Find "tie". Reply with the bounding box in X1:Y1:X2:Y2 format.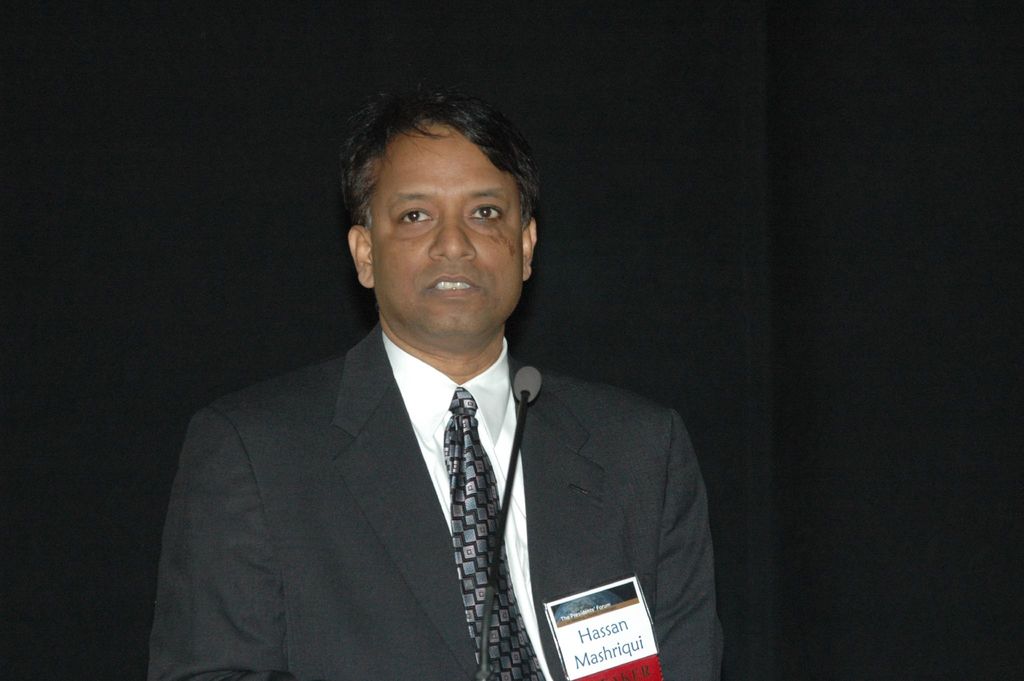
446:384:552:680.
